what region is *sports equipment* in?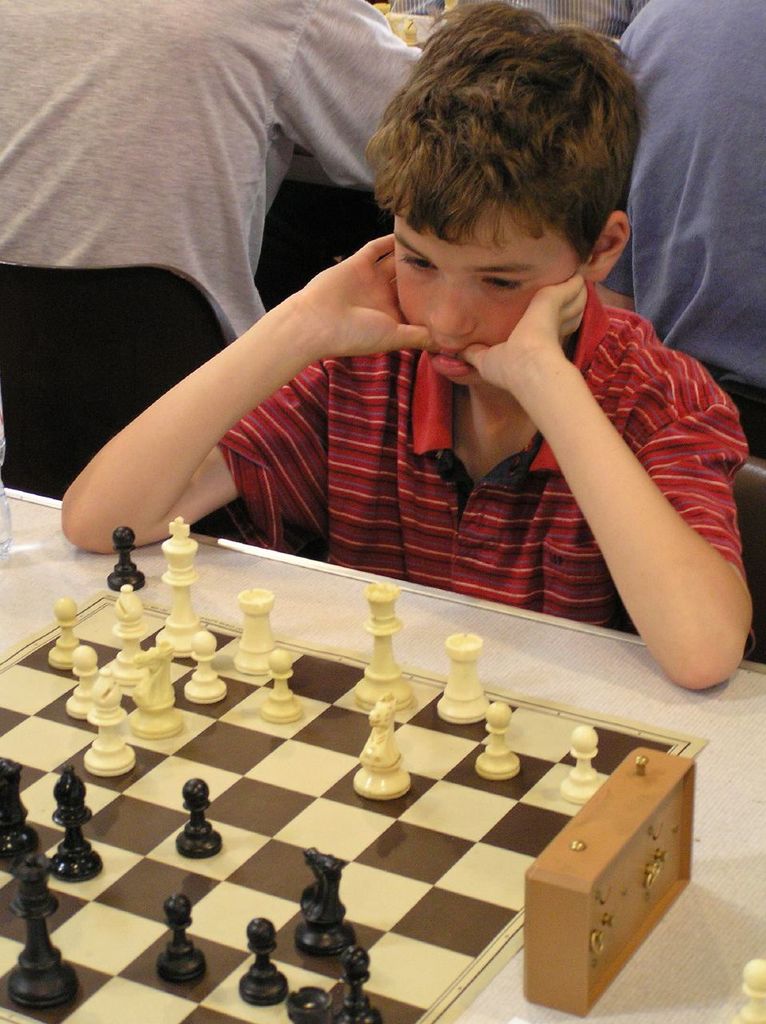
x1=729, y1=960, x2=765, y2=1023.
